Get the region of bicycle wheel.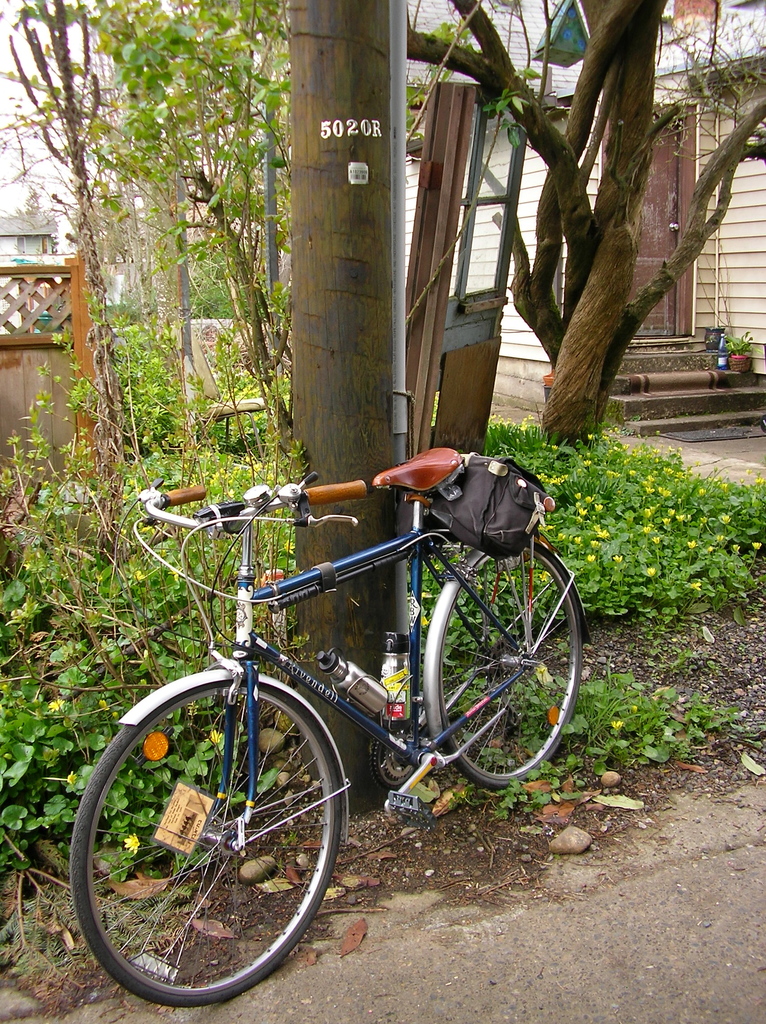
x1=445 y1=552 x2=586 y2=794.
